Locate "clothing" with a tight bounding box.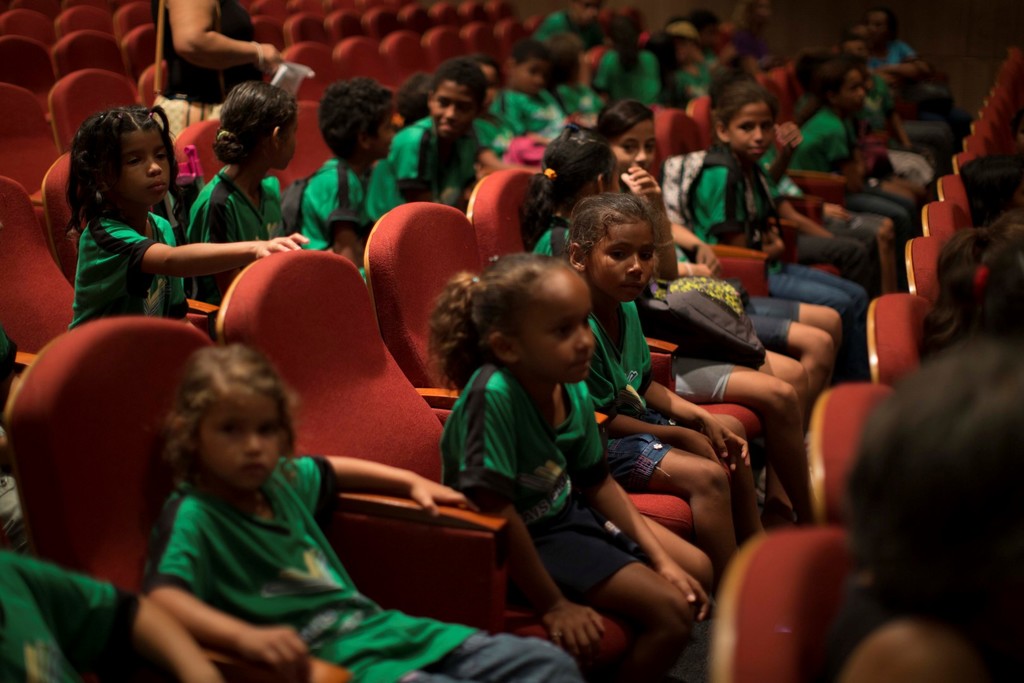
BBox(483, 111, 511, 158).
